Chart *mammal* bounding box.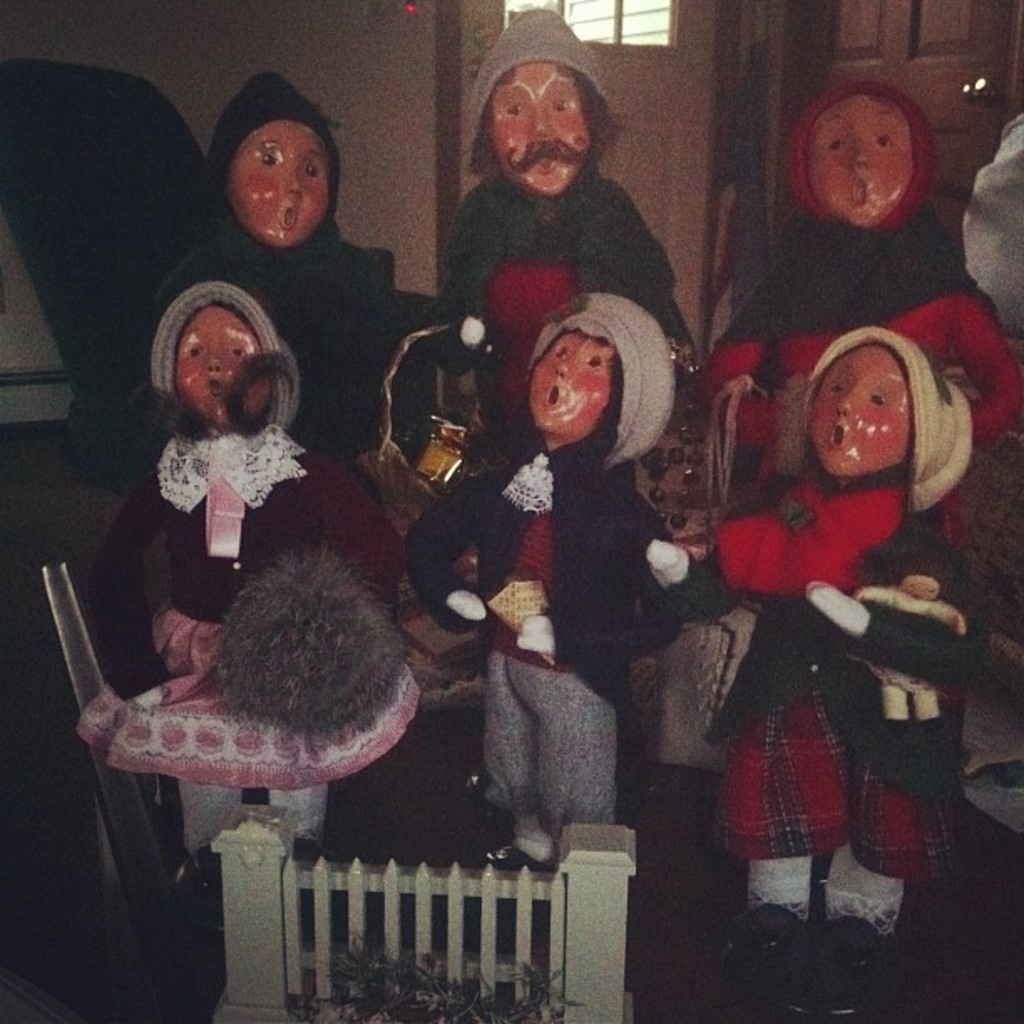
Charted: [122,274,413,887].
